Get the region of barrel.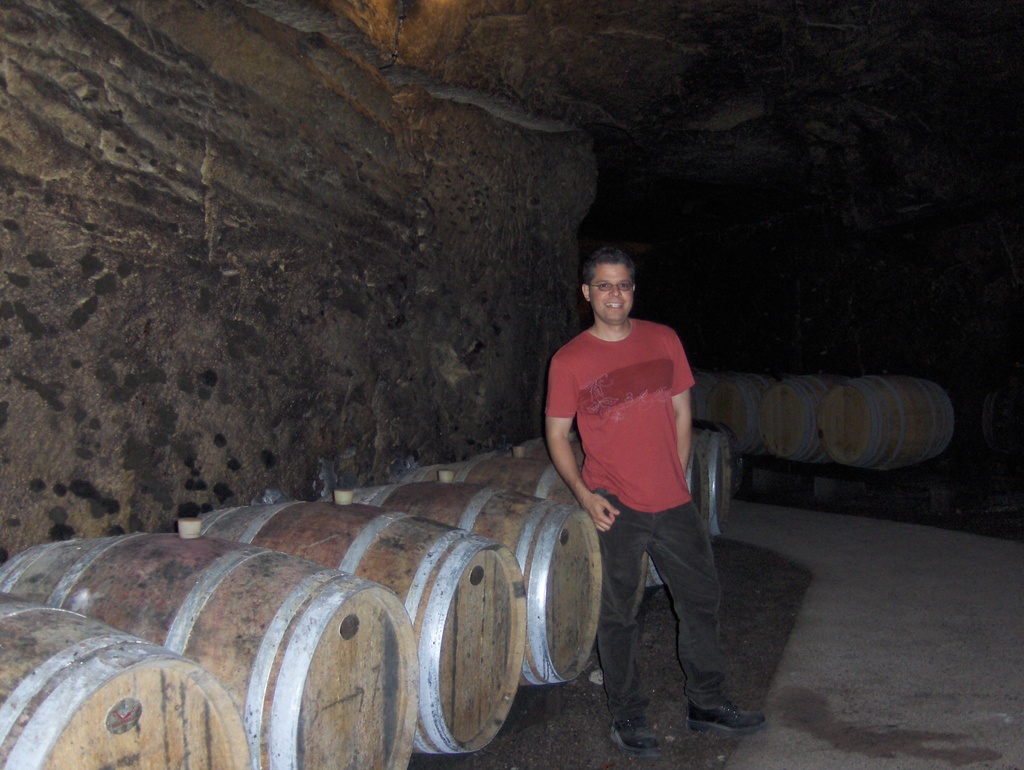
[left=760, top=376, right=830, bottom=461].
